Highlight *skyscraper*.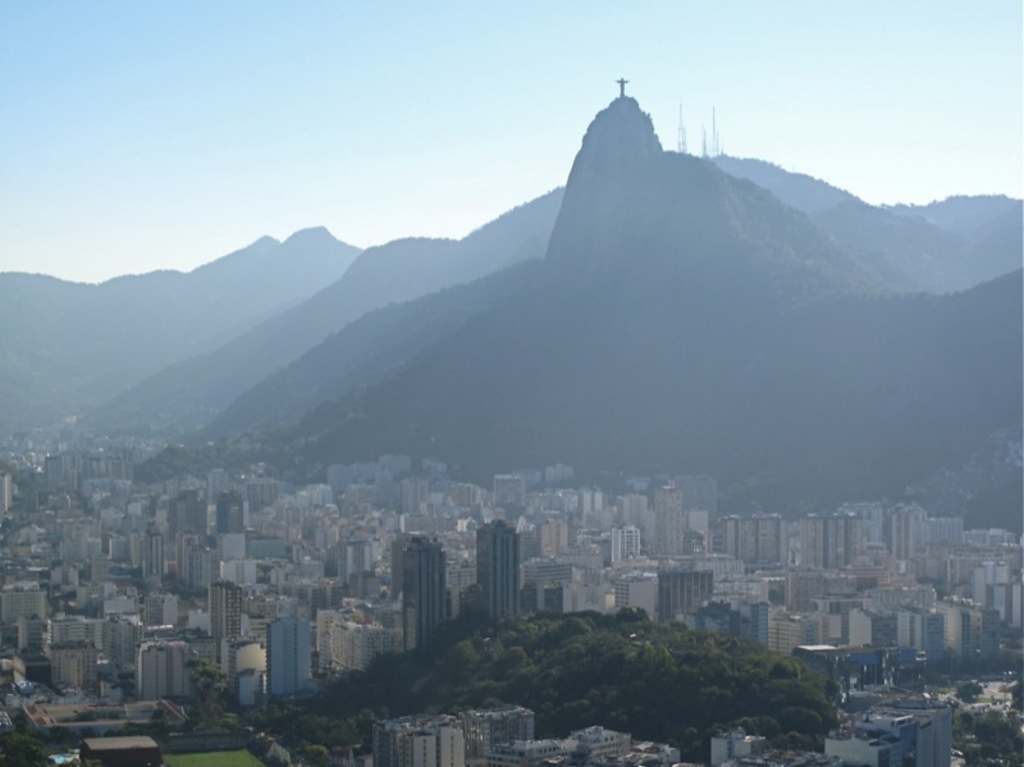
Highlighted region: 134/634/191/695.
